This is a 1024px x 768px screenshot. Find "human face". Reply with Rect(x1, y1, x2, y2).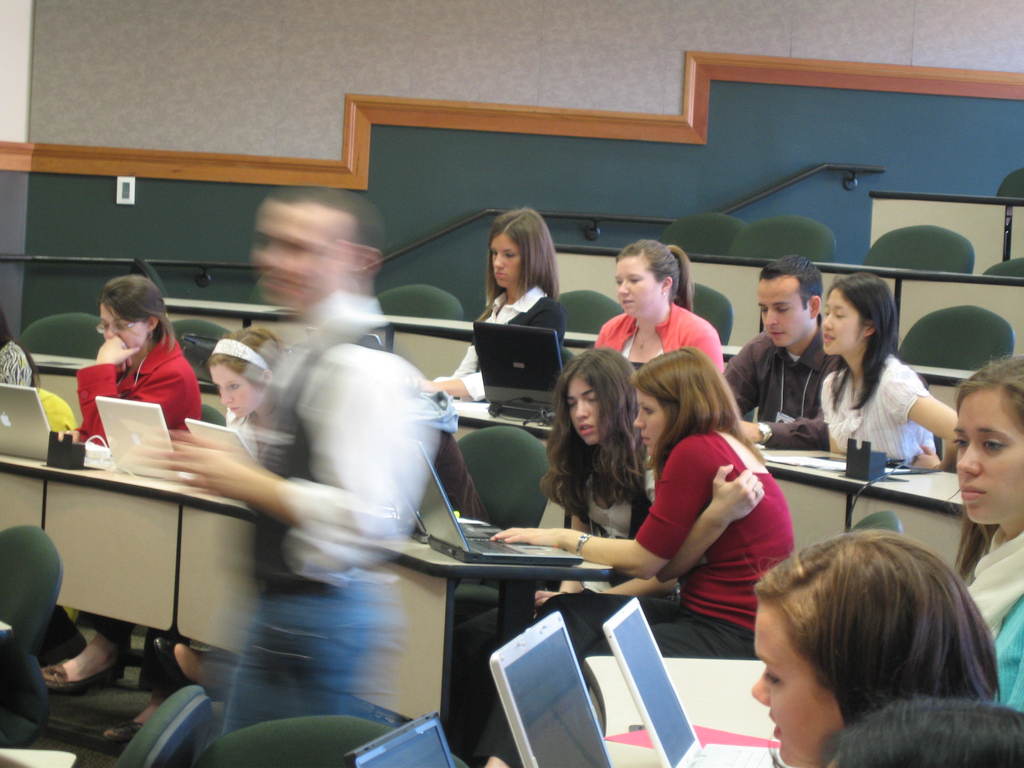
Rect(210, 357, 257, 422).
